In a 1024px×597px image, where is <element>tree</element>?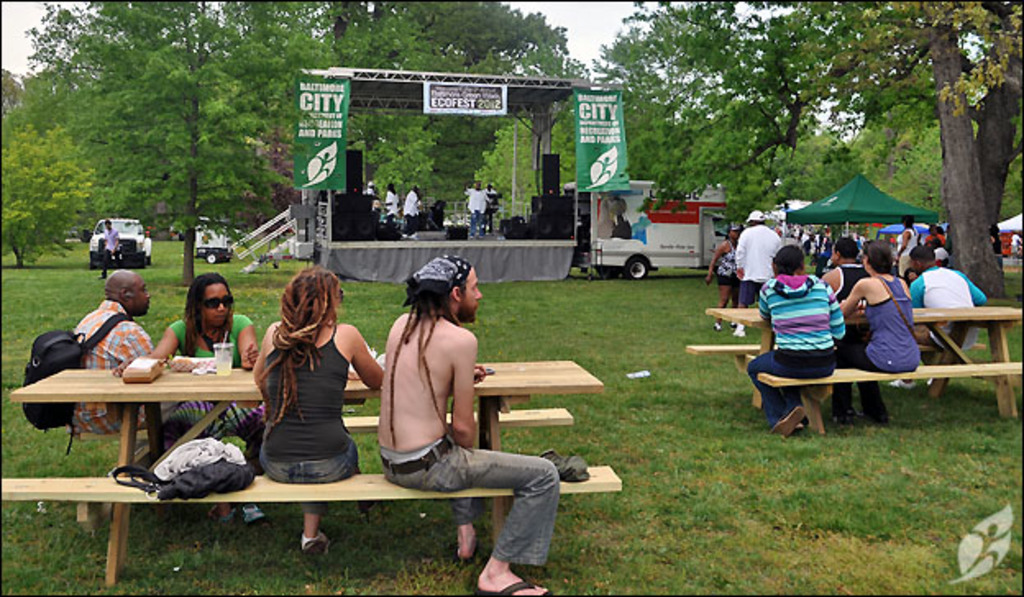
Rect(267, 0, 592, 228).
